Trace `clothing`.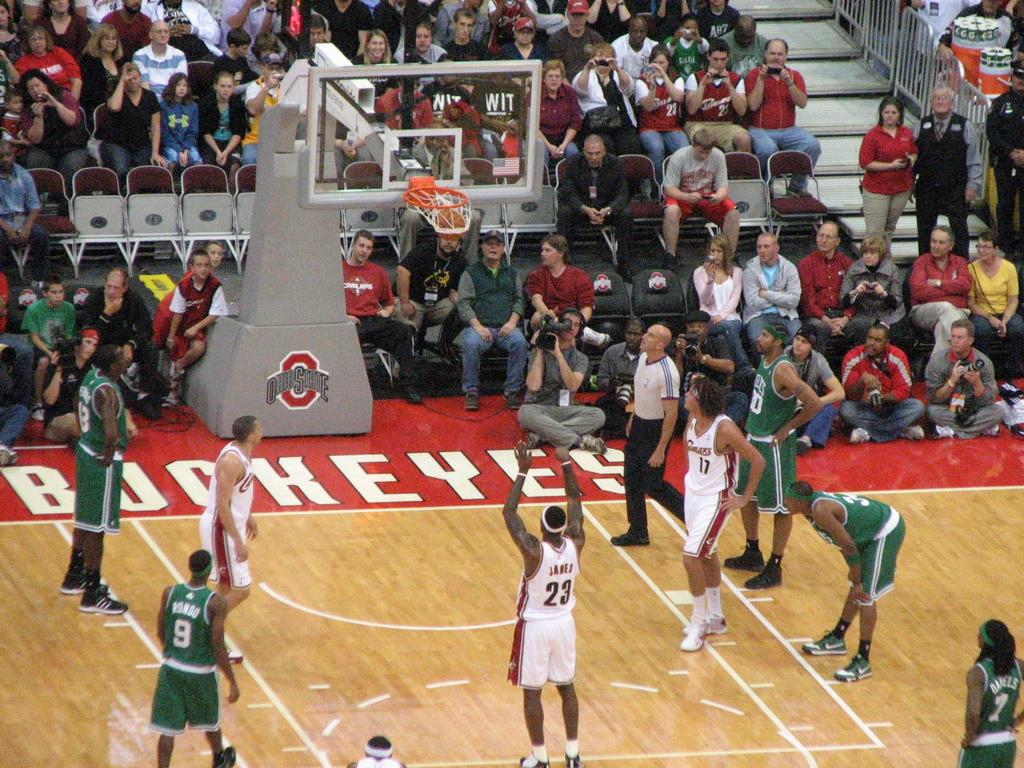
Traced to (104, 83, 159, 180).
